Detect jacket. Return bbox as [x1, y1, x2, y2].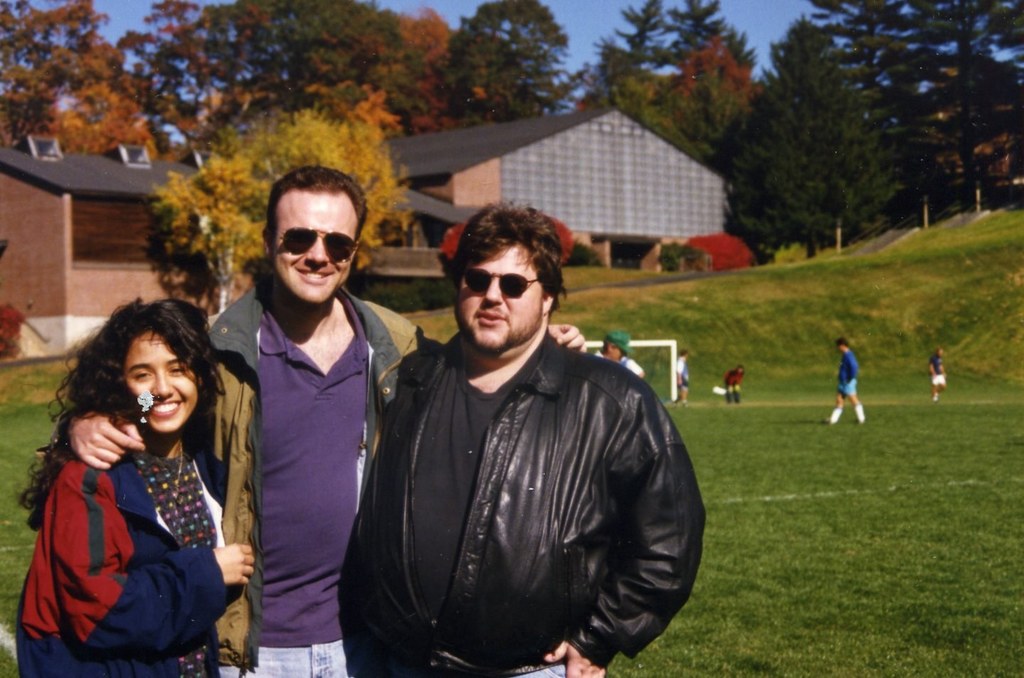
[348, 226, 712, 677].
